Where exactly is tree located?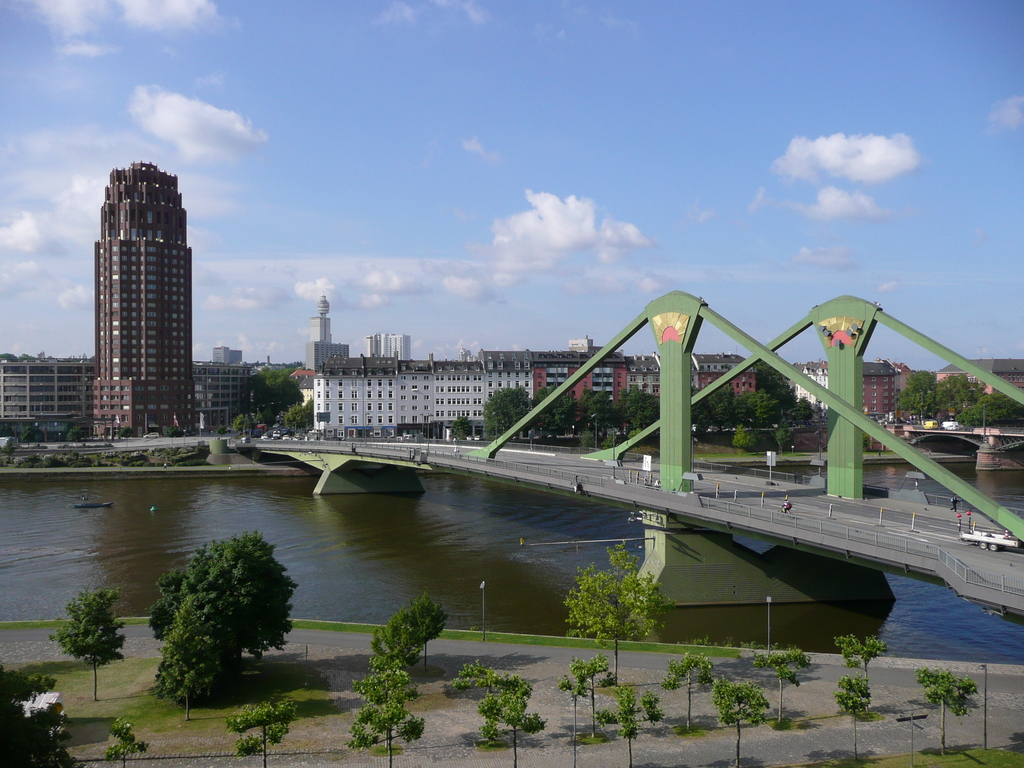
Its bounding box is region(342, 664, 429, 767).
